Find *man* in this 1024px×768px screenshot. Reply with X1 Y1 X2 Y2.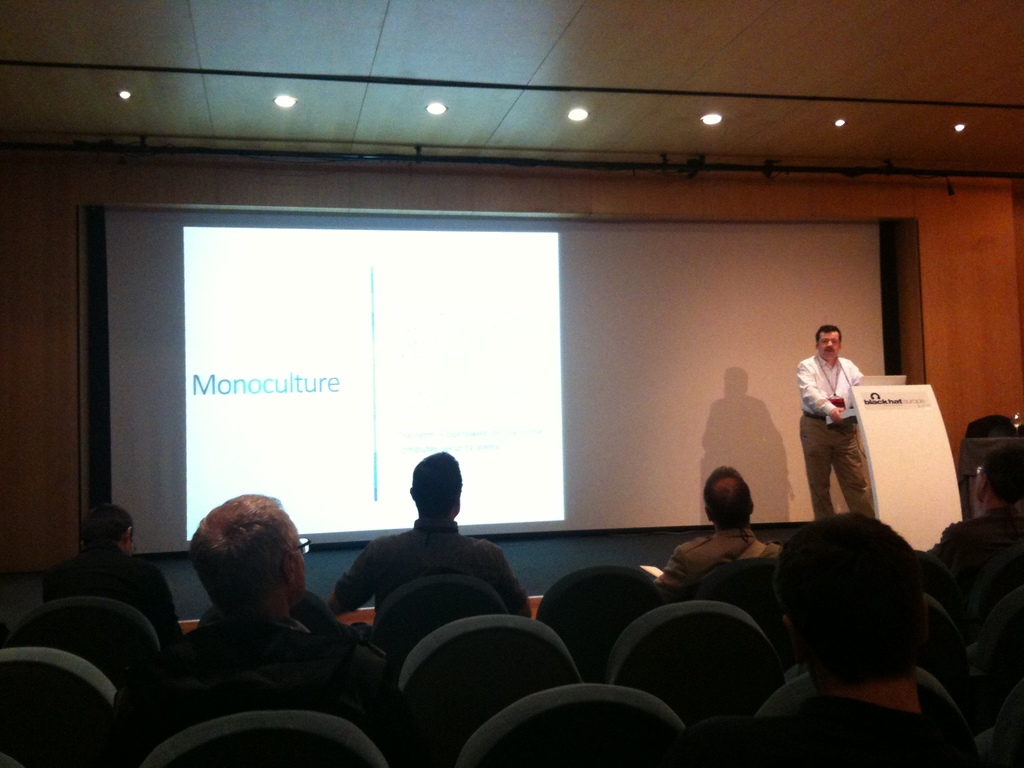
42 502 186 651.
